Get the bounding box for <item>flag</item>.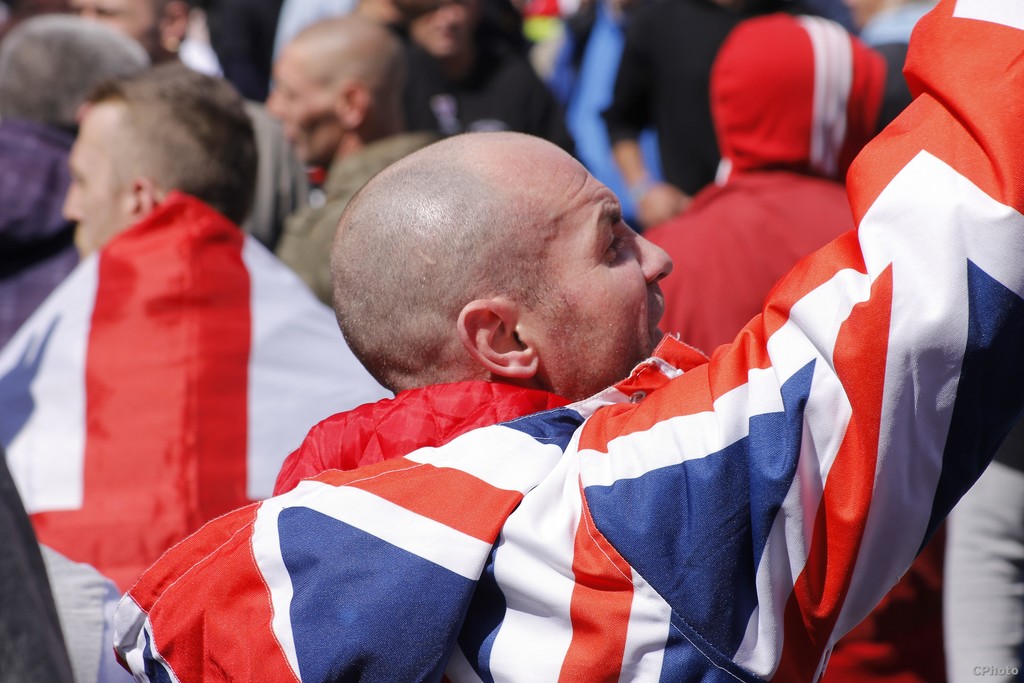
Rect(0, 188, 395, 682).
